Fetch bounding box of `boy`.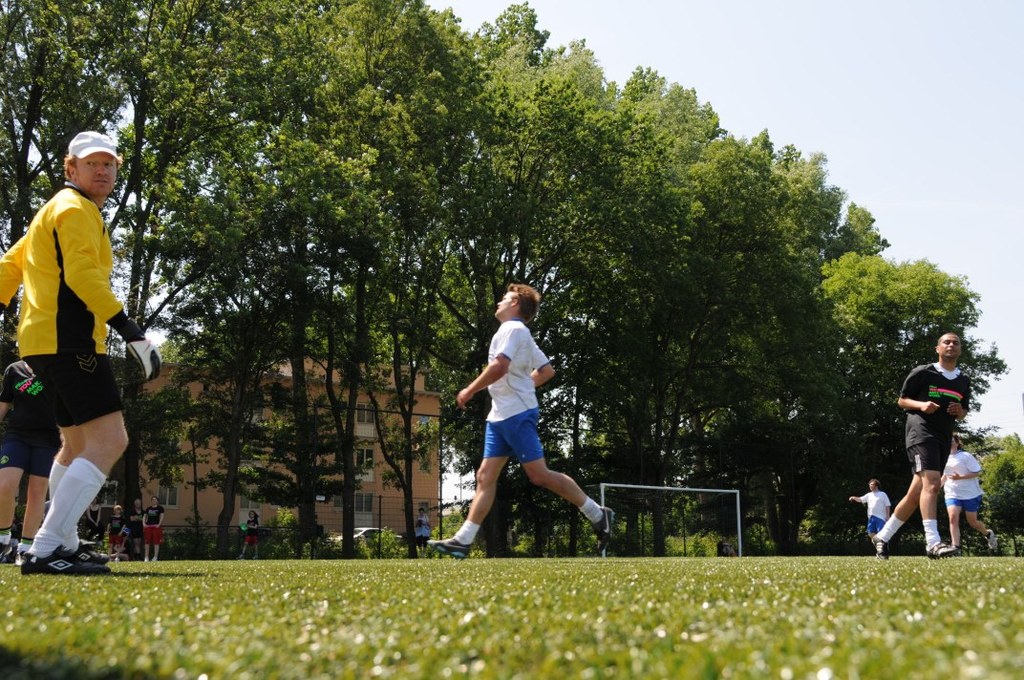
Bbox: Rect(441, 282, 610, 562).
